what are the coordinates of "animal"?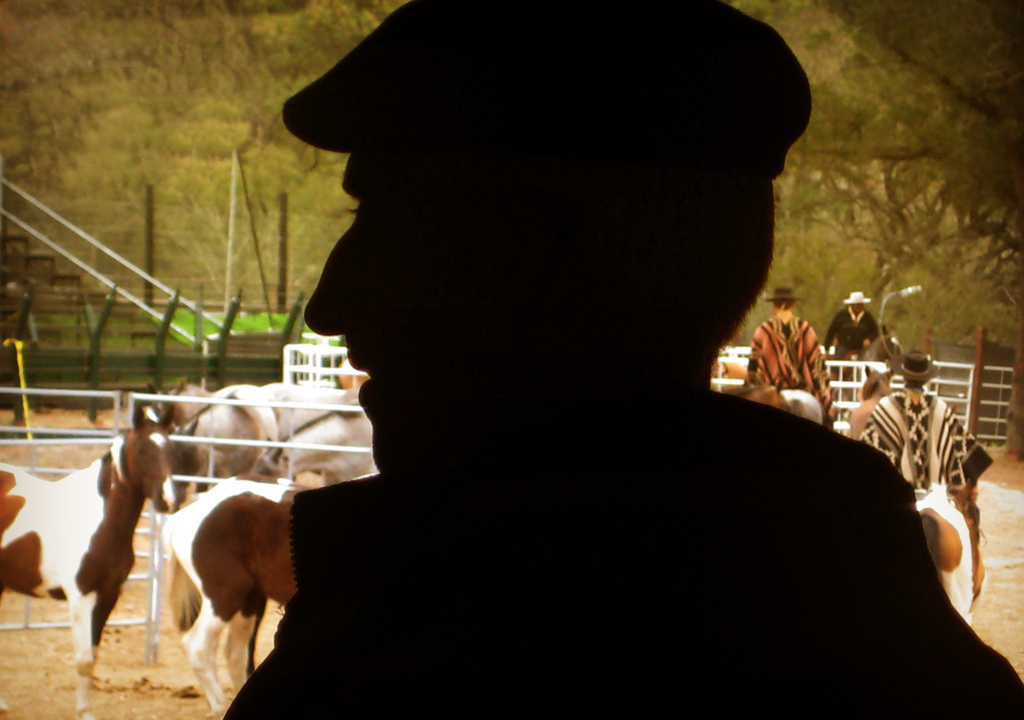
box=[912, 478, 991, 627].
